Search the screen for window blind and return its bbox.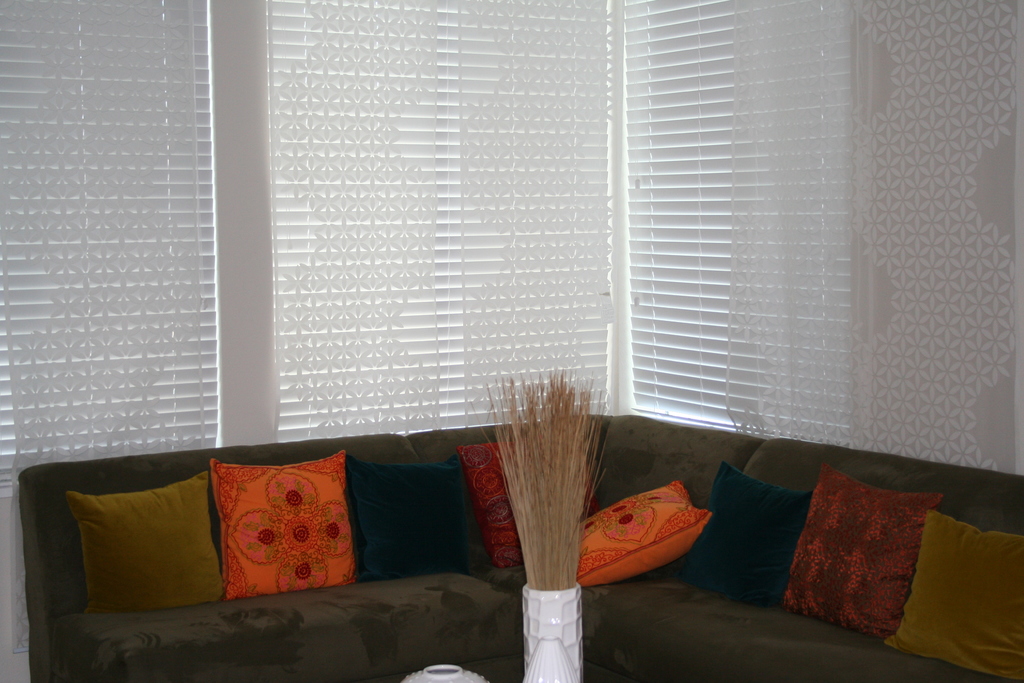
Found: BBox(624, 0, 1023, 473).
